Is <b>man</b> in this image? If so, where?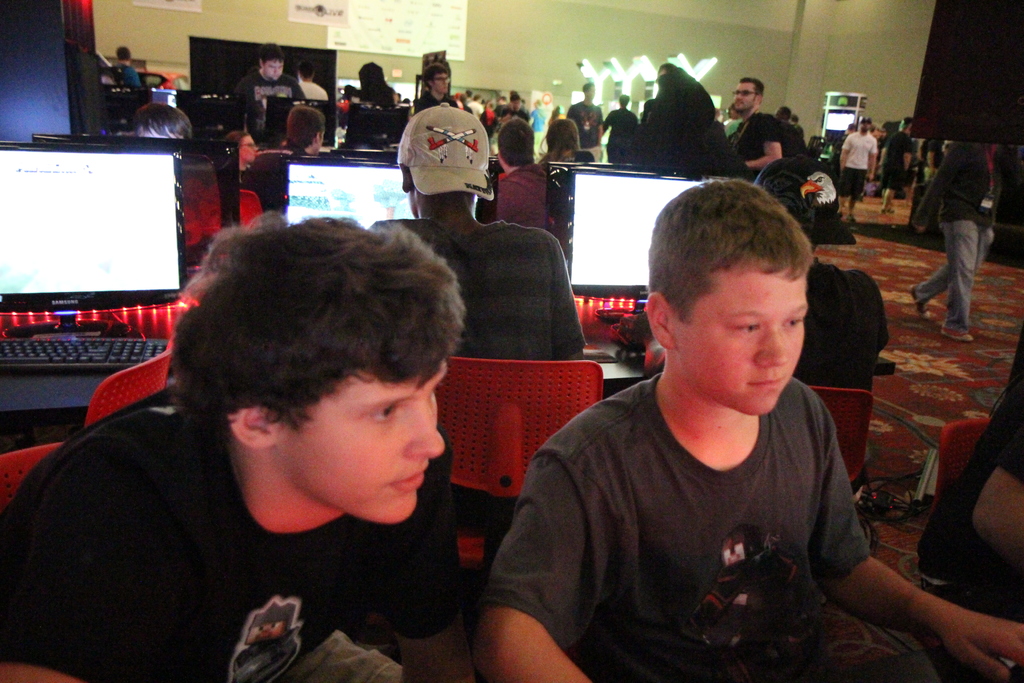
Yes, at 246/104/337/211.
